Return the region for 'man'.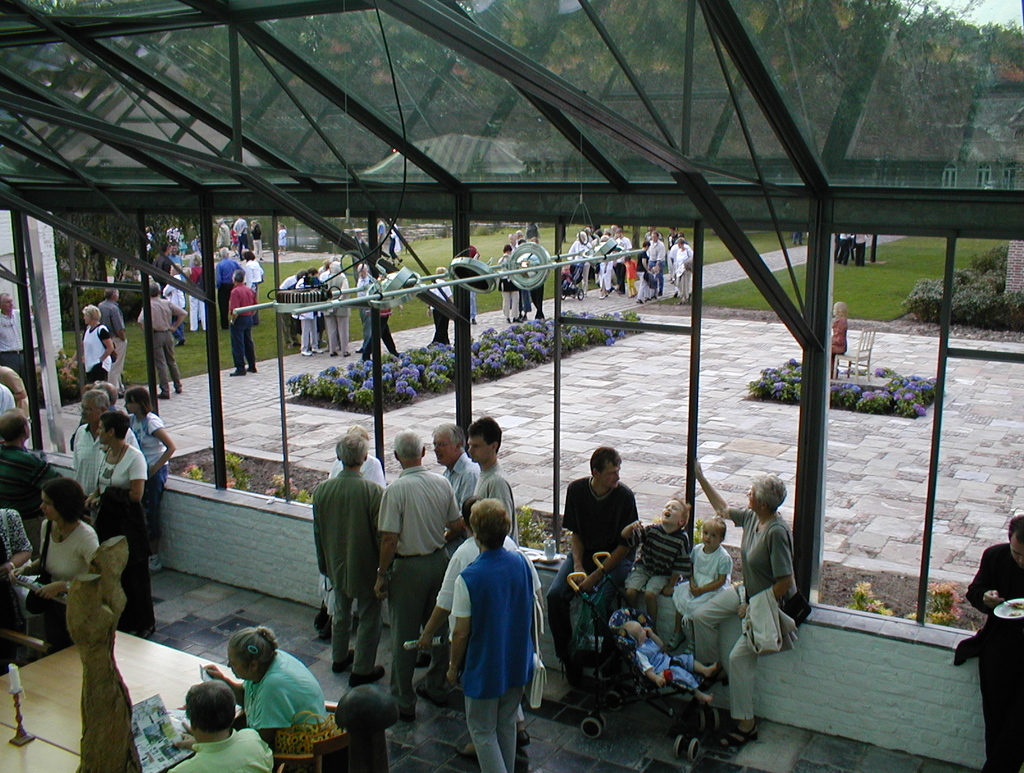
rect(225, 267, 259, 374).
